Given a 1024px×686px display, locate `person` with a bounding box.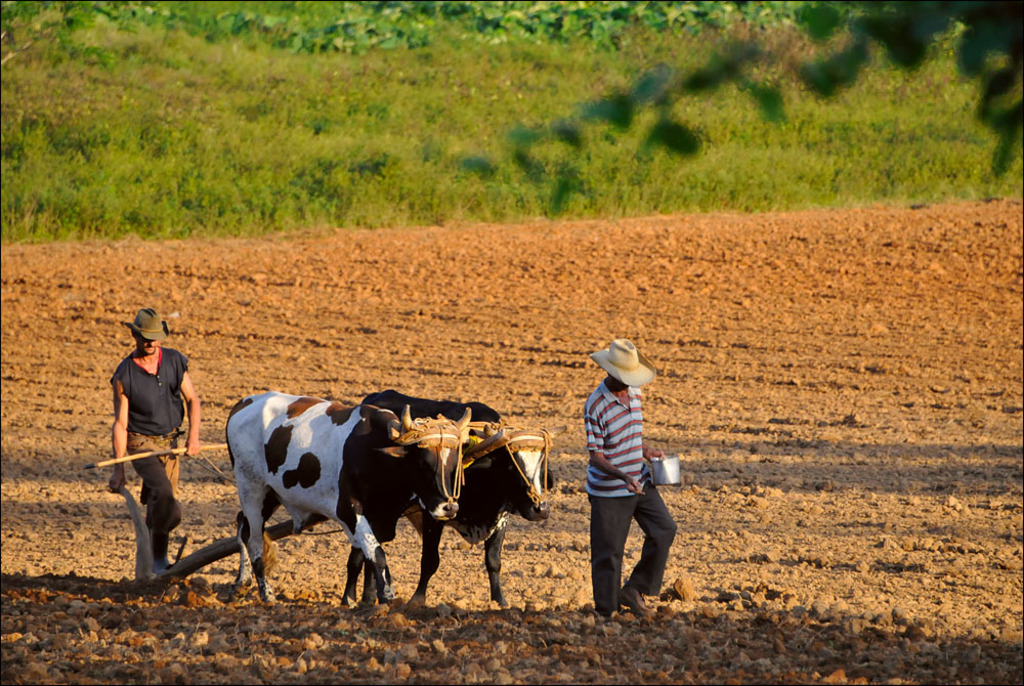
Located: Rect(106, 308, 202, 573).
